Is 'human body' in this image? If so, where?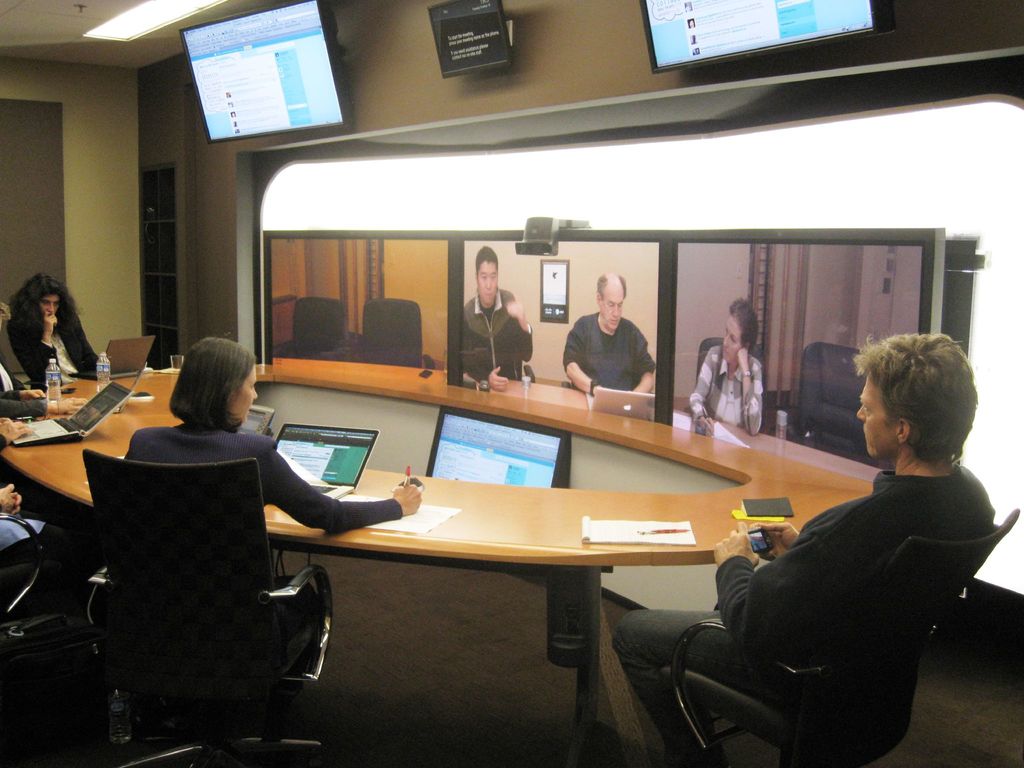
Yes, at 0:362:86:418.
